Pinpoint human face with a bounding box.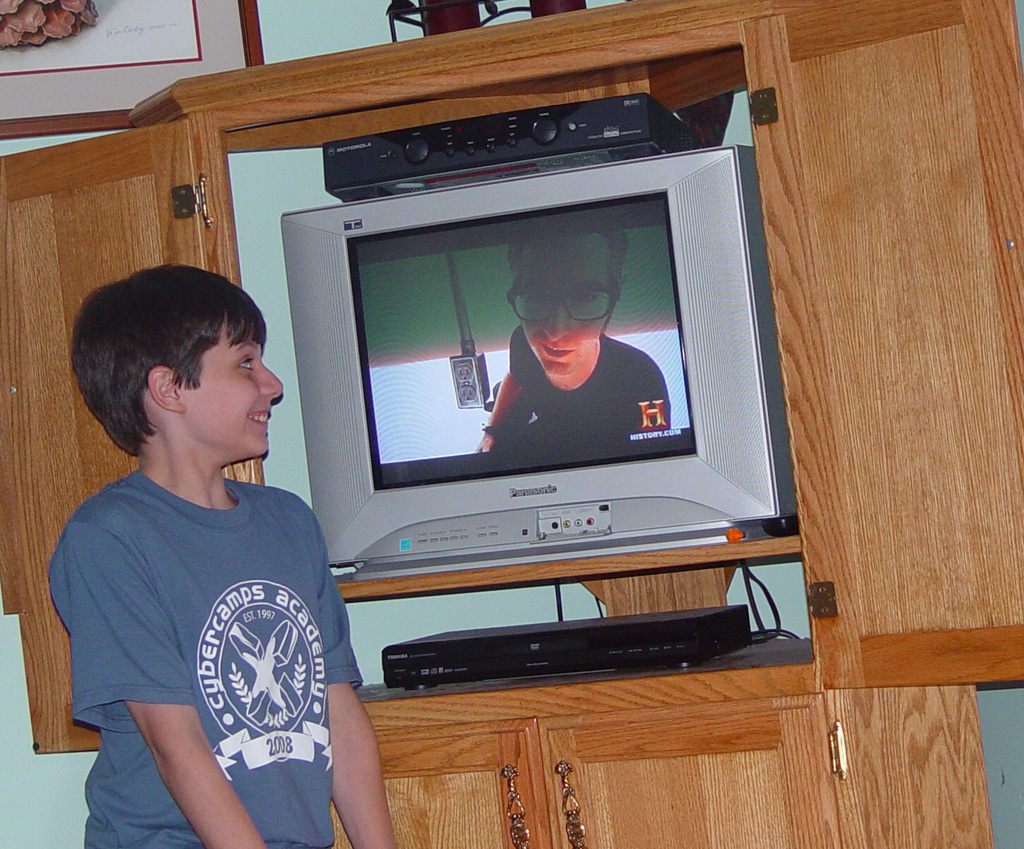
<region>176, 318, 283, 454</region>.
